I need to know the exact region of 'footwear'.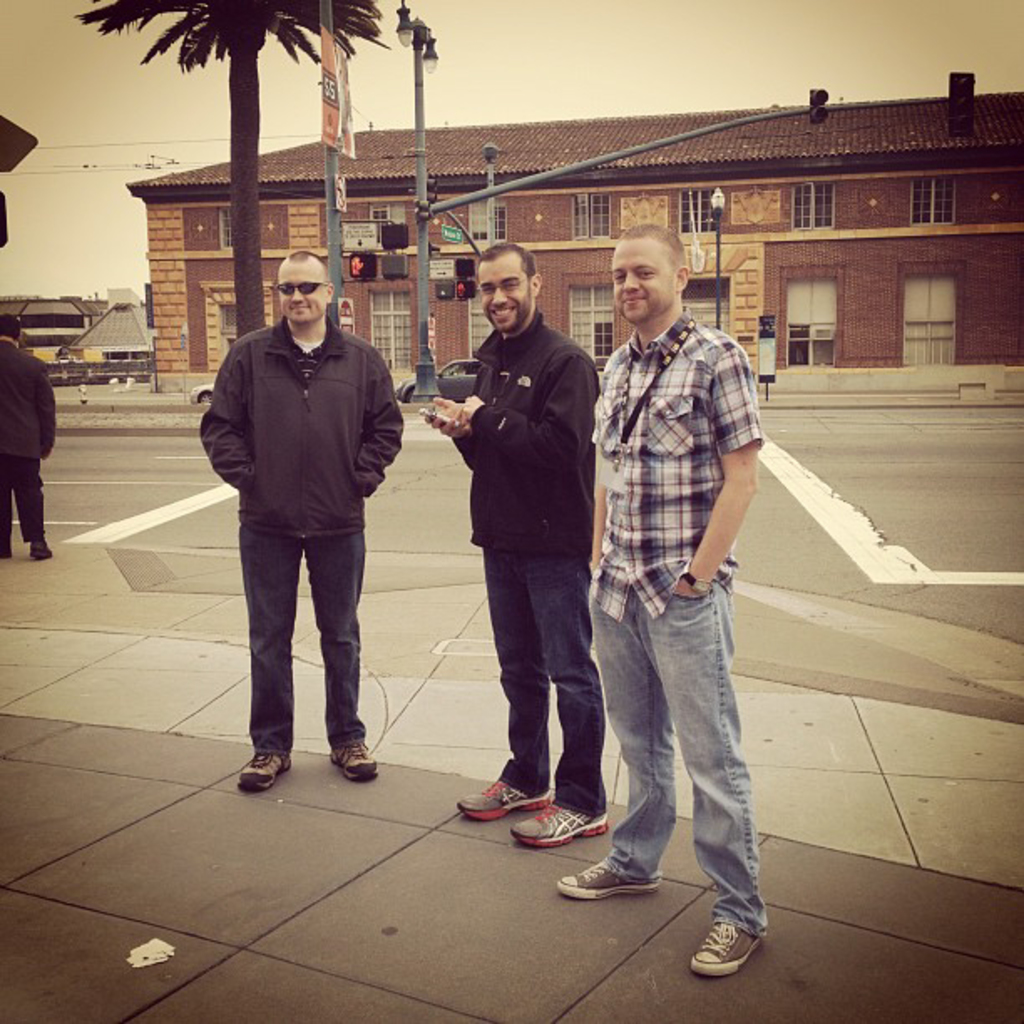
Region: select_region(224, 741, 289, 801).
